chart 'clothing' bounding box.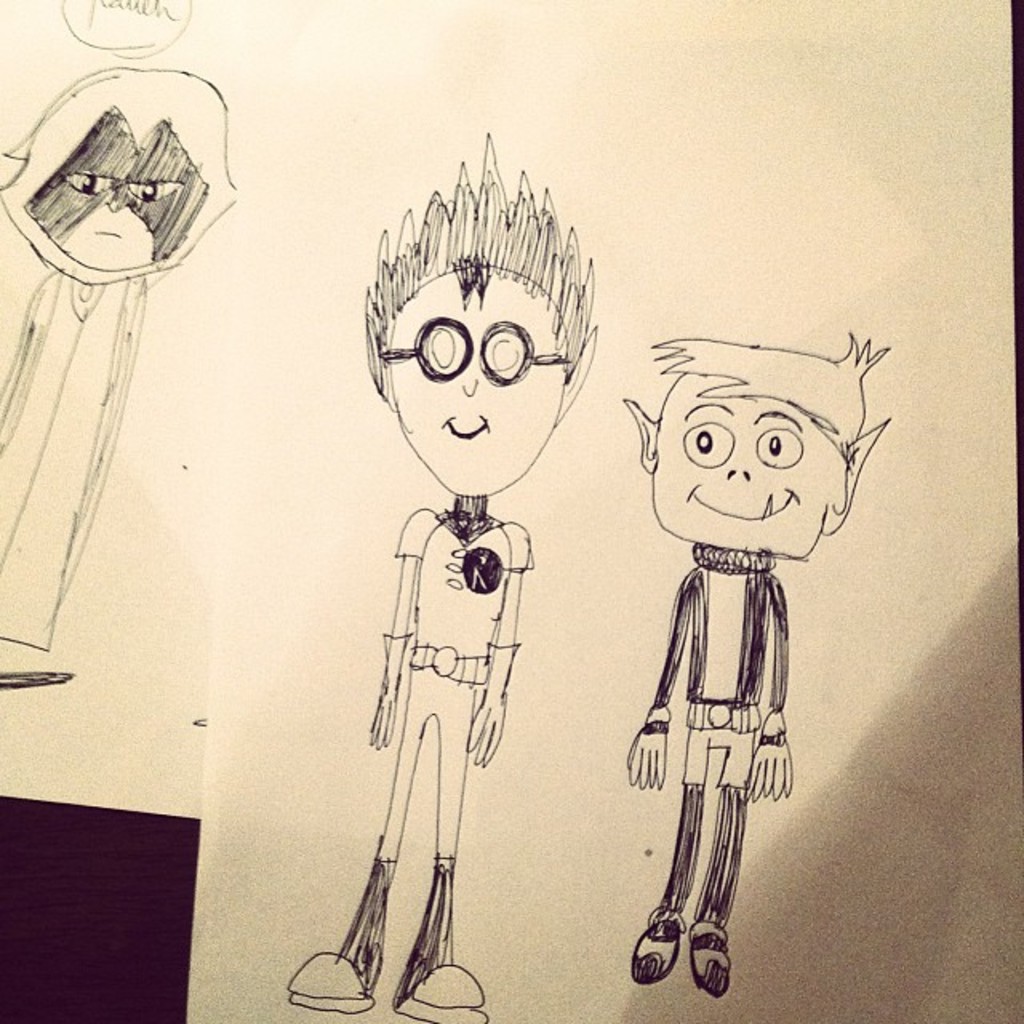
Charted: region(650, 547, 794, 798).
